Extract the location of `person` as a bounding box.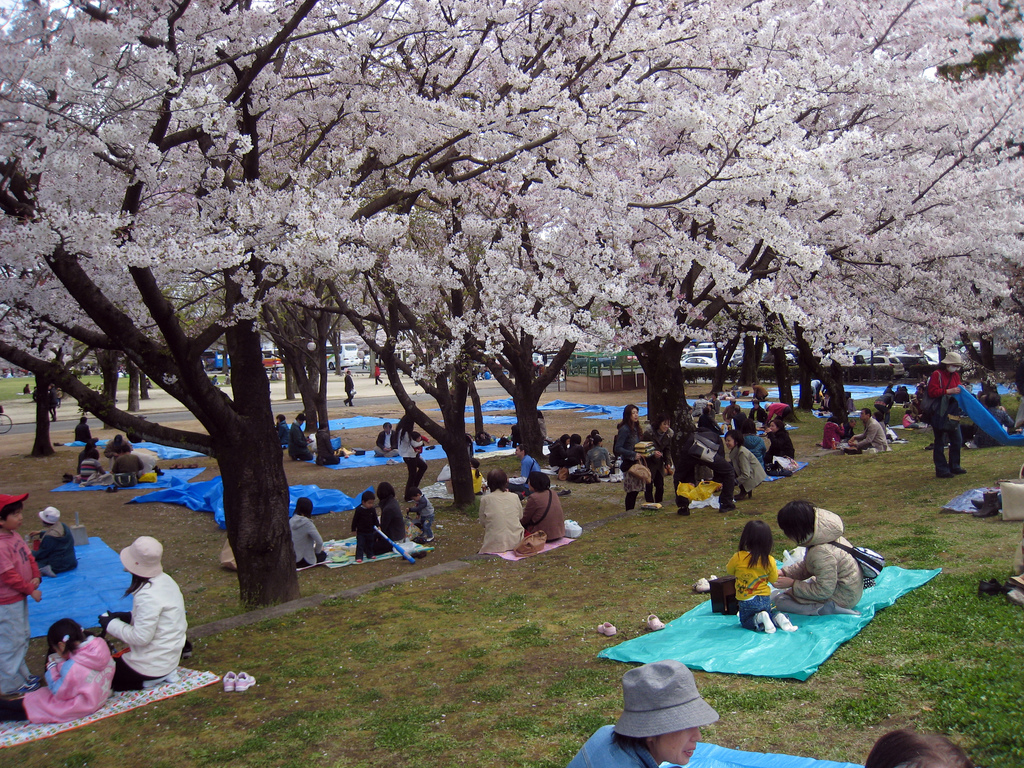
[x1=372, y1=419, x2=397, y2=459].
